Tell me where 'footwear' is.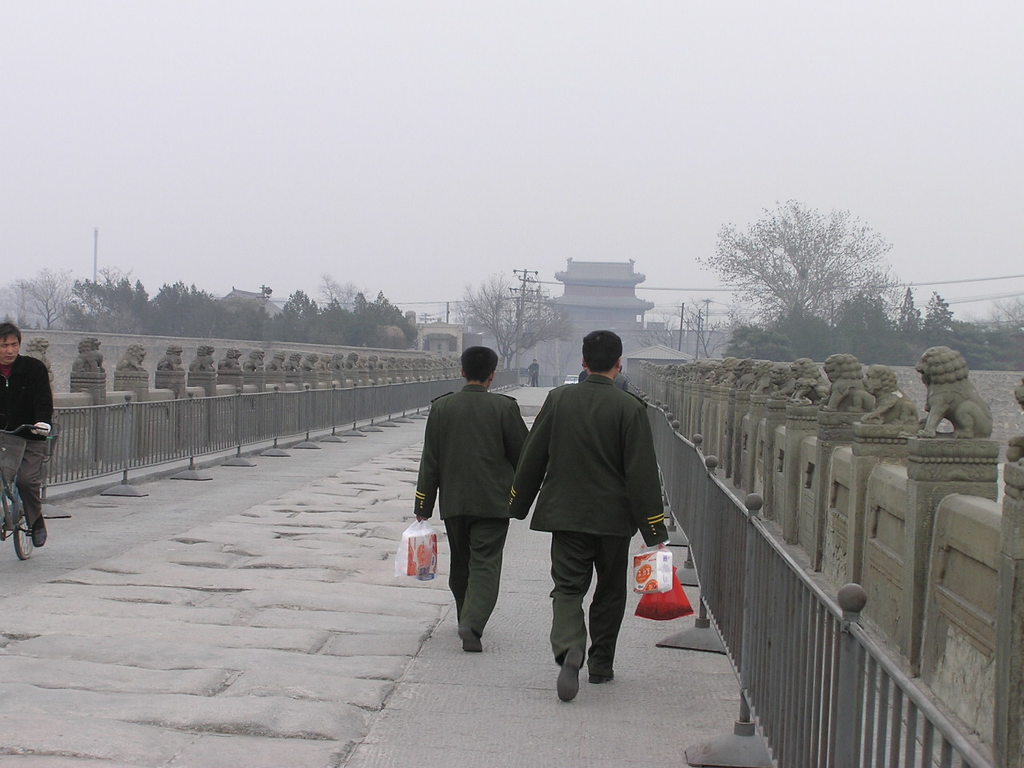
'footwear' is at [30, 514, 51, 550].
